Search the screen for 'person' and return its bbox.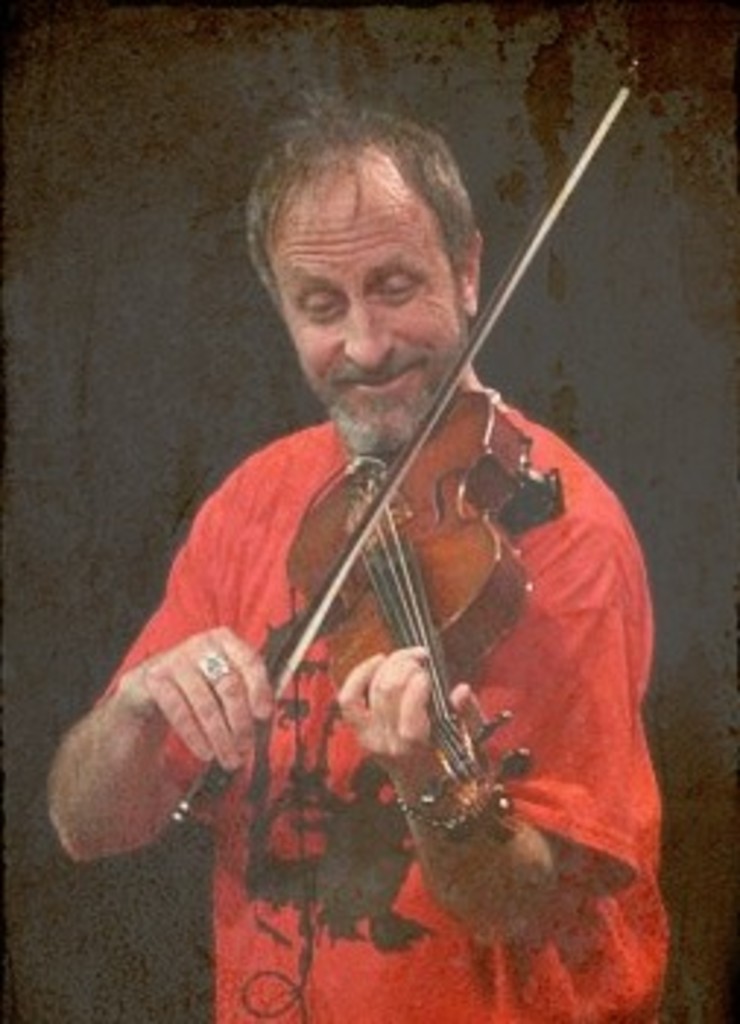
Found: Rect(47, 85, 670, 1021).
